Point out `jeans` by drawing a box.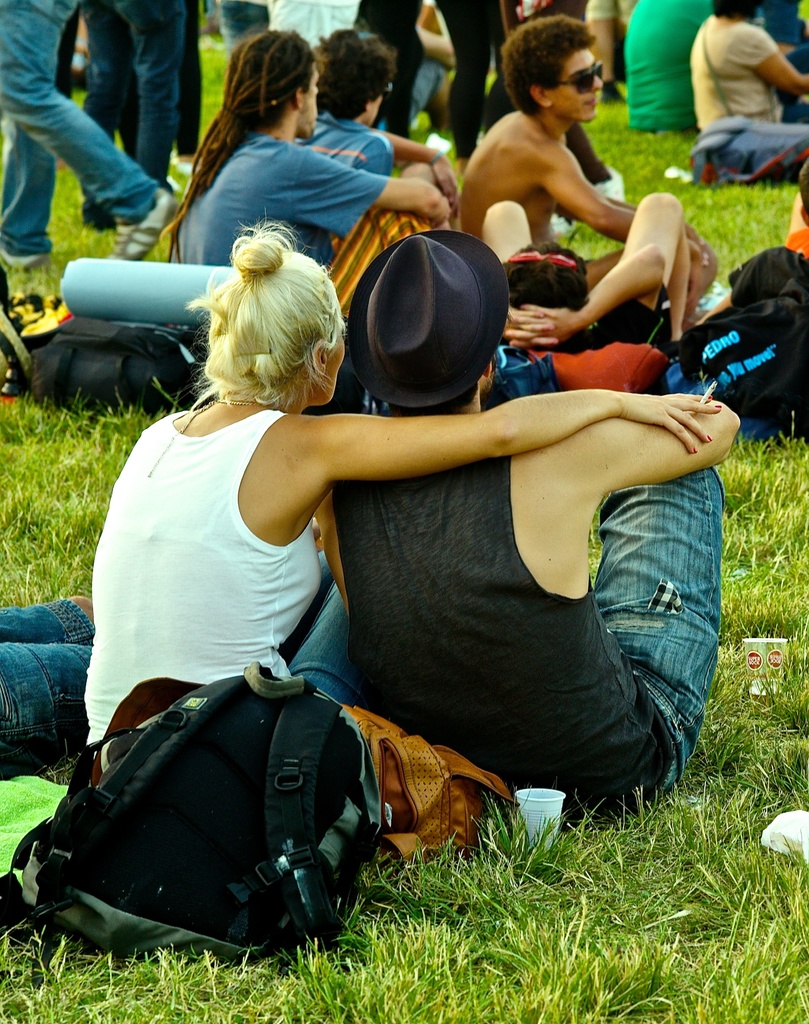
[x1=286, y1=550, x2=356, y2=705].
